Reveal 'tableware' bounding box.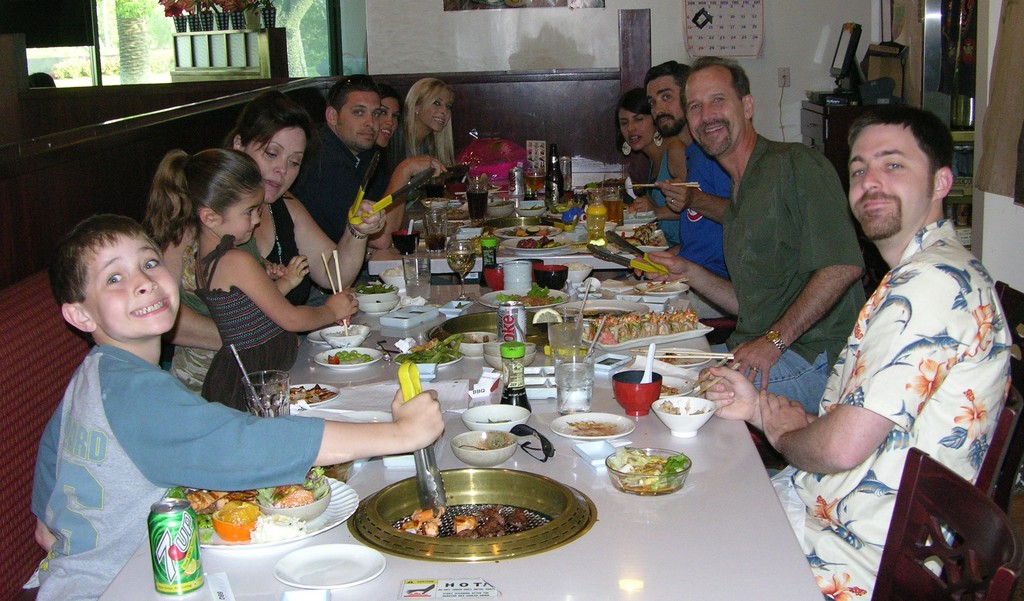
Revealed: x1=490 y1=222 x2=563 y2=243.
